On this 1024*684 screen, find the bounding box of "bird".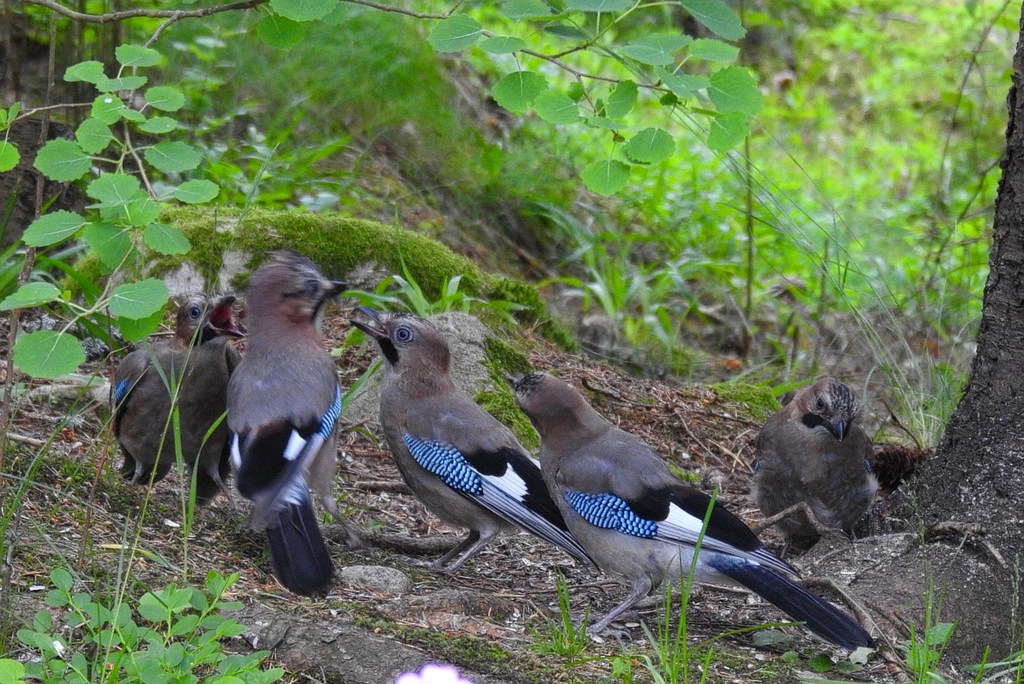
Bounding box: [509,366,884,639].
